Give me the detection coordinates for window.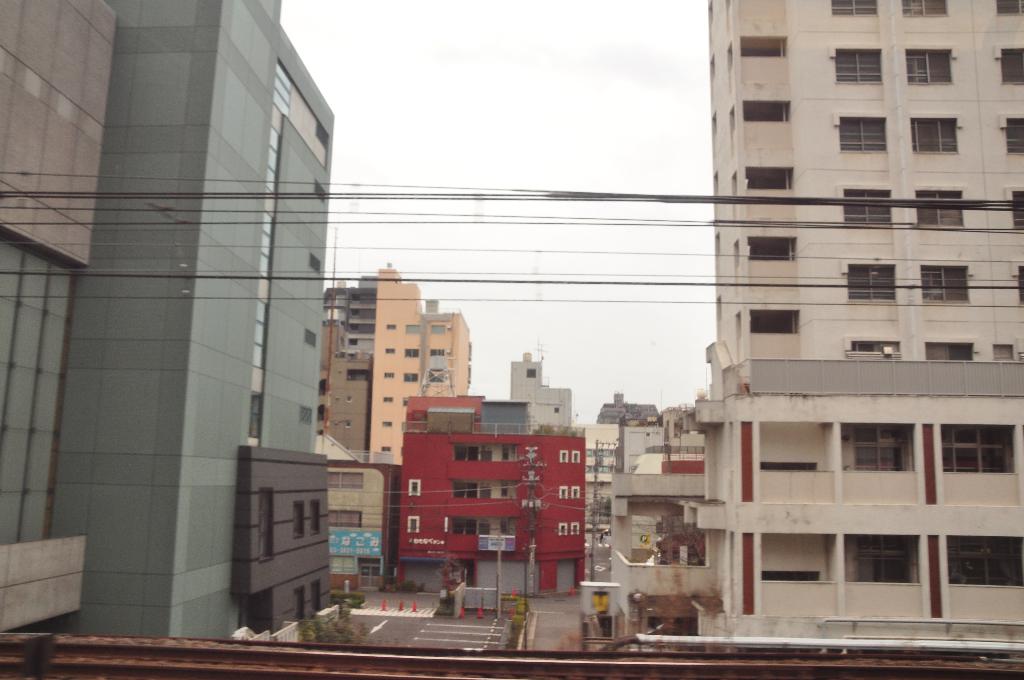
1000/46/1023/86.
